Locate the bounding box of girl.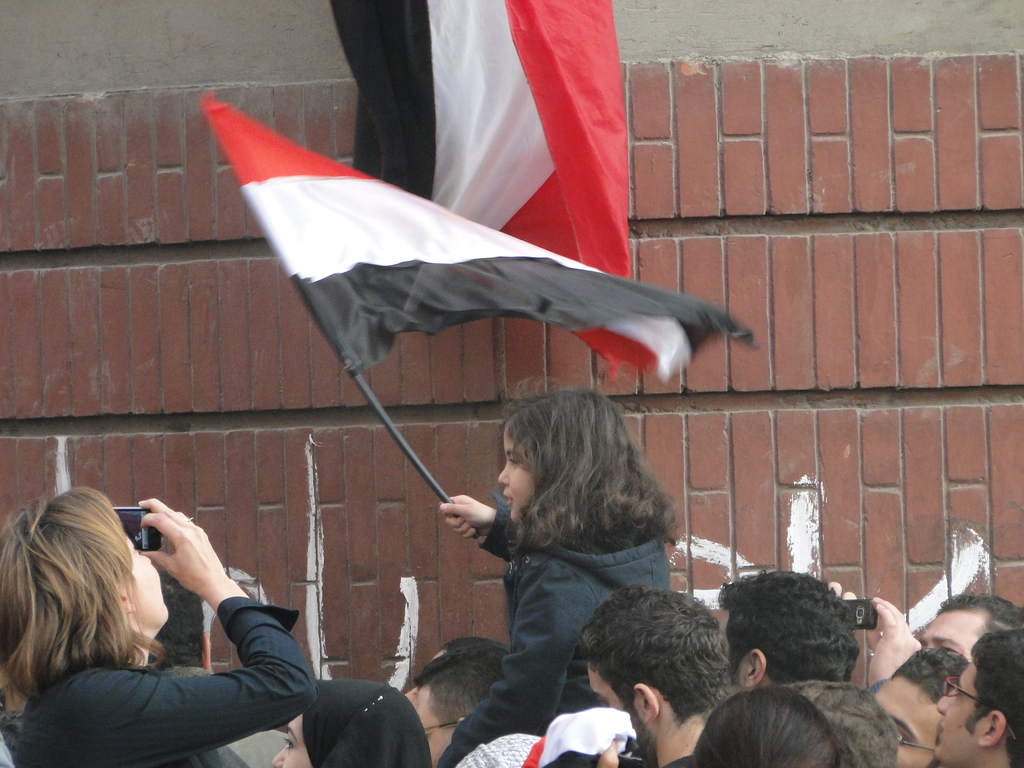
Bounding box: {"x1": 436, "y1": 379, "x2": 680, "y2": 767}.
